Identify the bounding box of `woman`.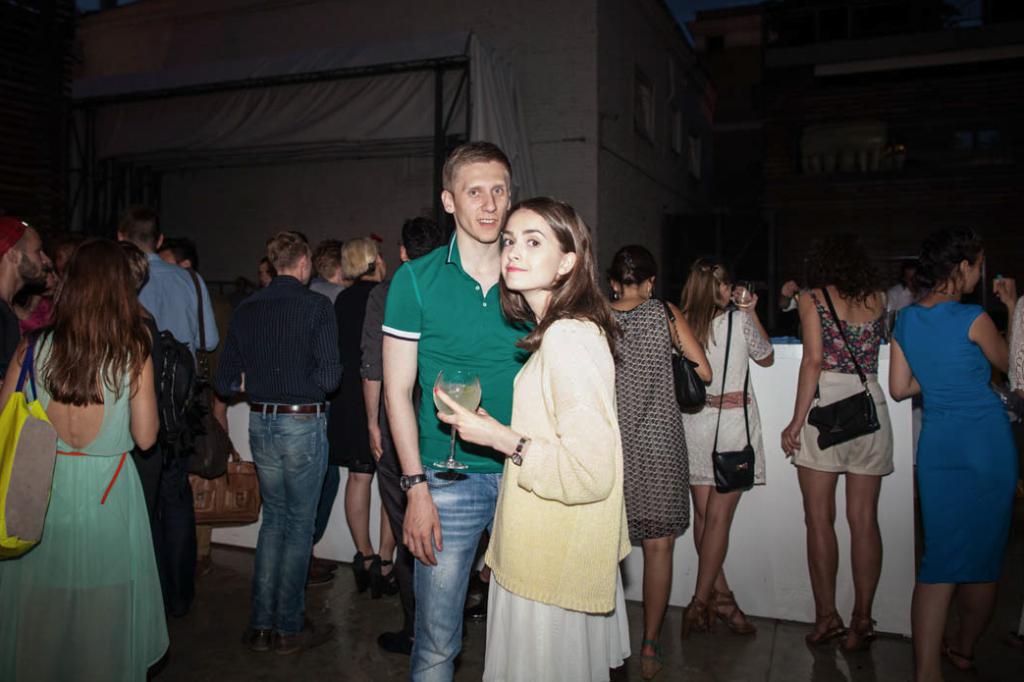
bbox=(889, 226, 1019, 681).
